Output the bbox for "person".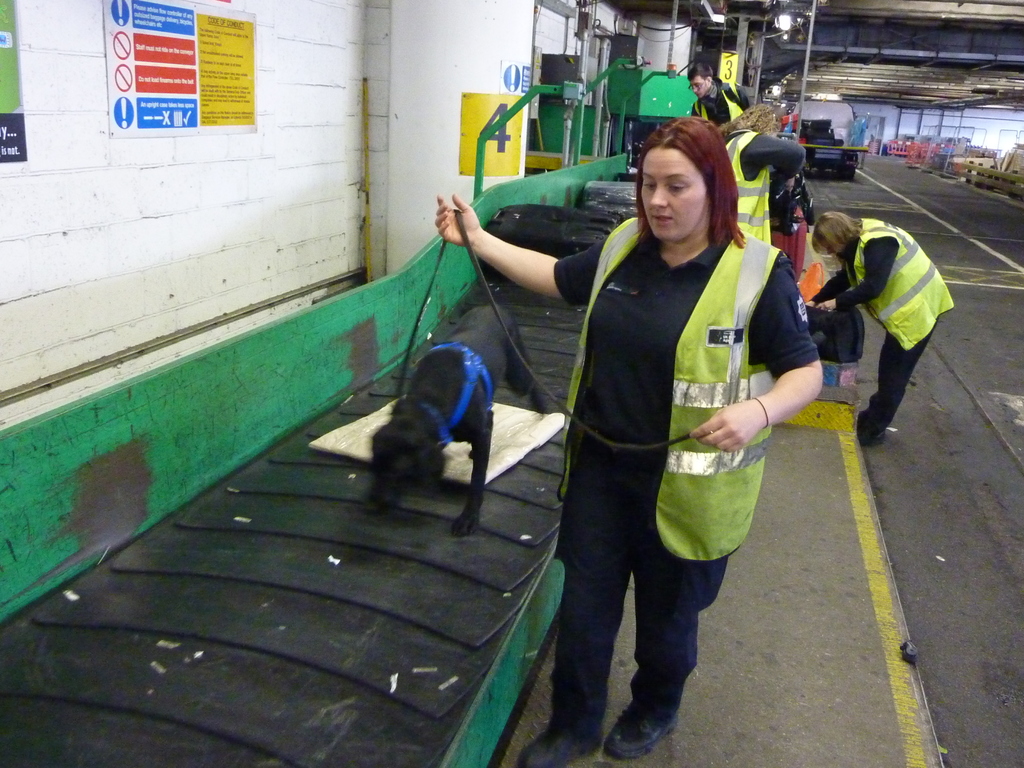
<region>718, 99, 806, 245</region>.
